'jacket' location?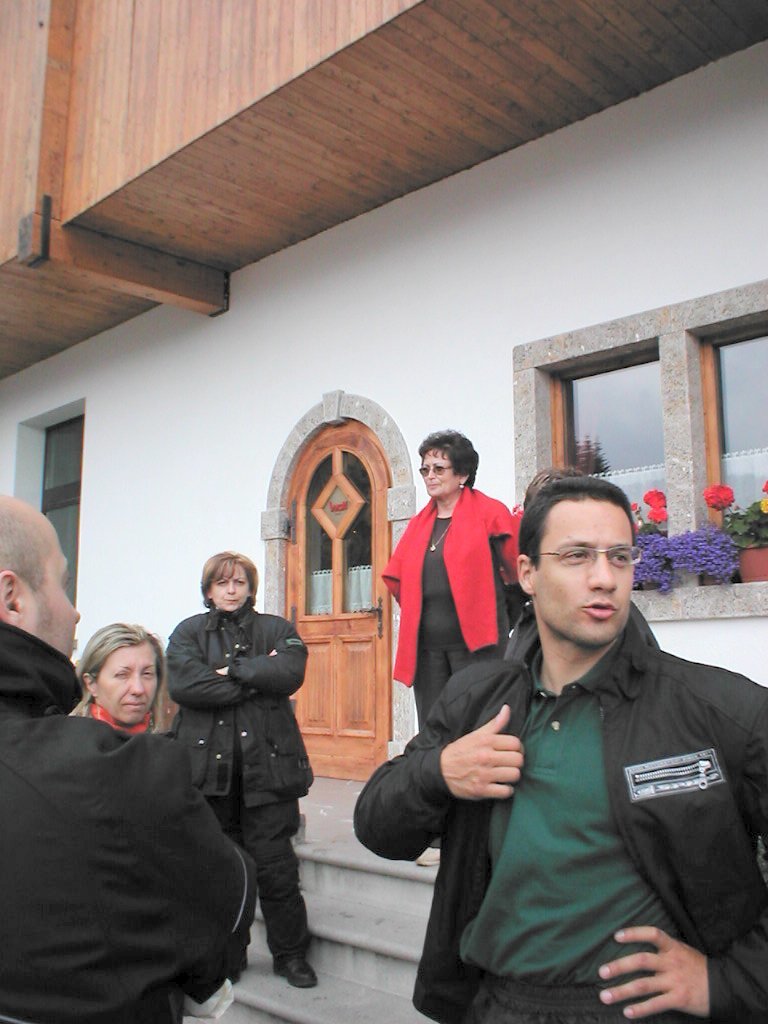
<bbox>160, 596, 309, 809</bbox>
